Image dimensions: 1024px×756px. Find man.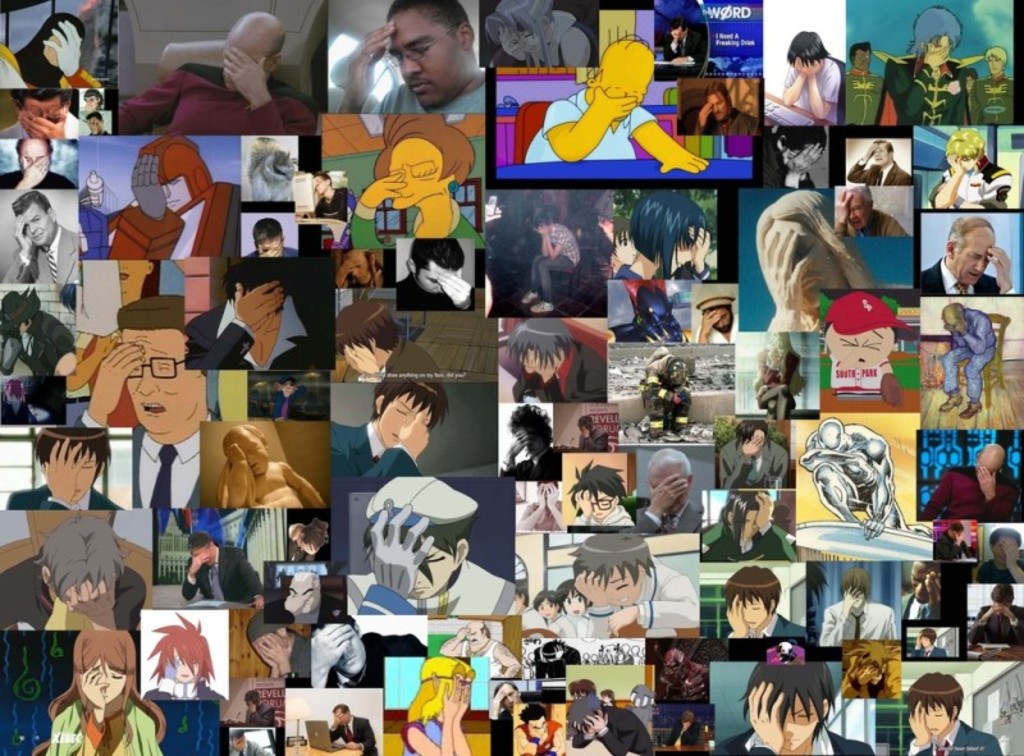
[left=928, top=130, right=1011, bottom=211].
